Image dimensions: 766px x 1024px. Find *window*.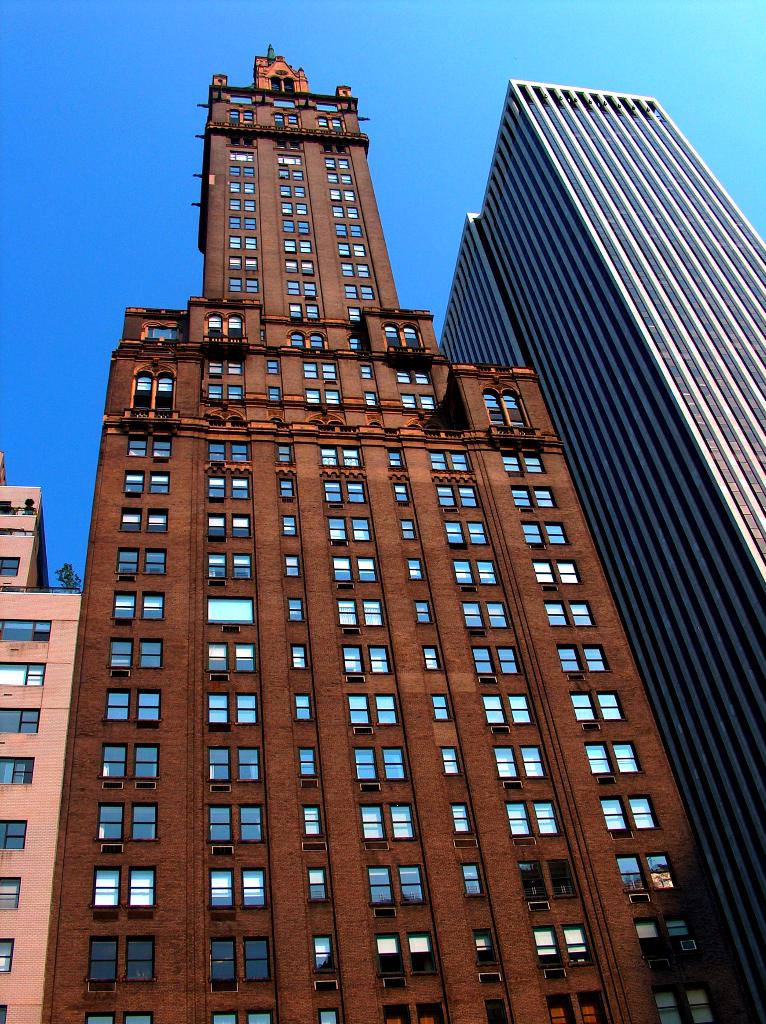
[left=325, top=154, right=349, bottom=168].
